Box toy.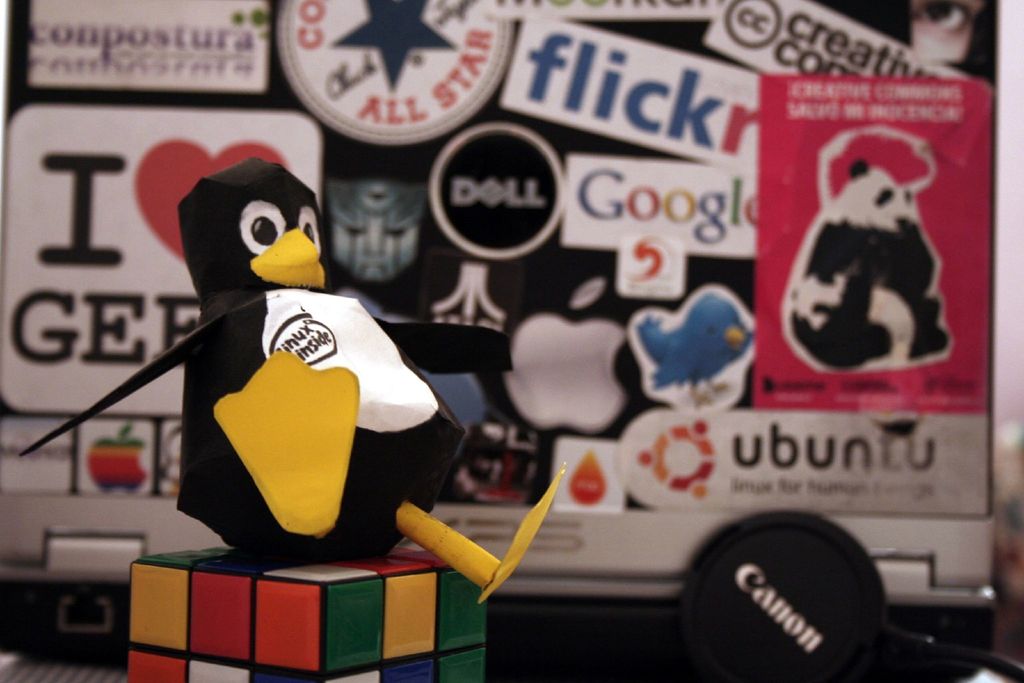
66/144/682/661.
